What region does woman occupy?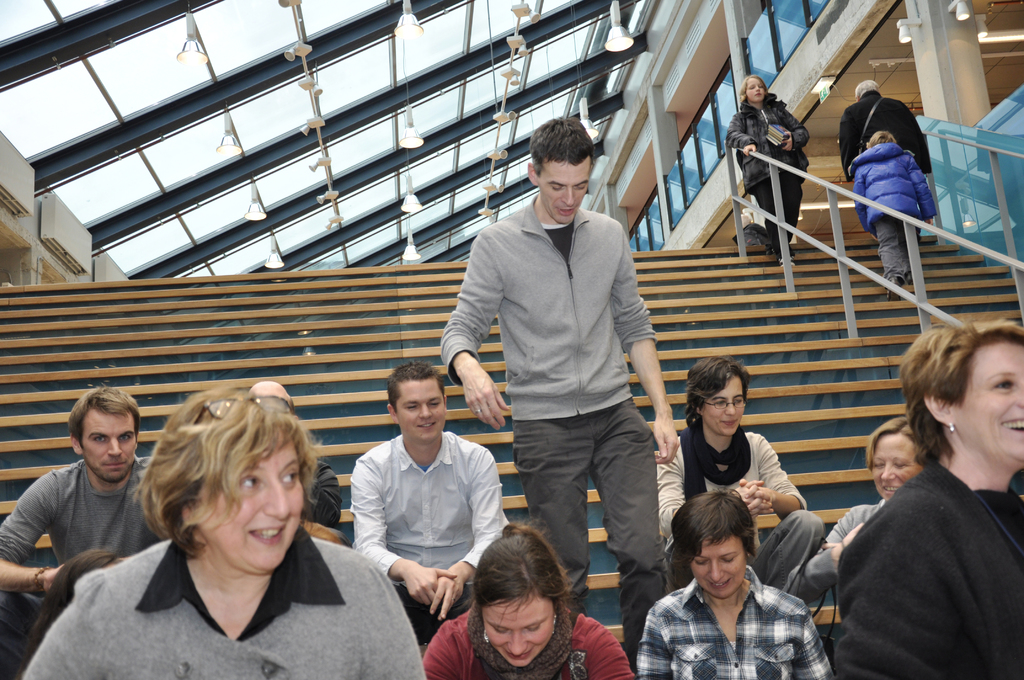
{"left": 419, "top": 523, "right": 631, "bottom": 679}.
